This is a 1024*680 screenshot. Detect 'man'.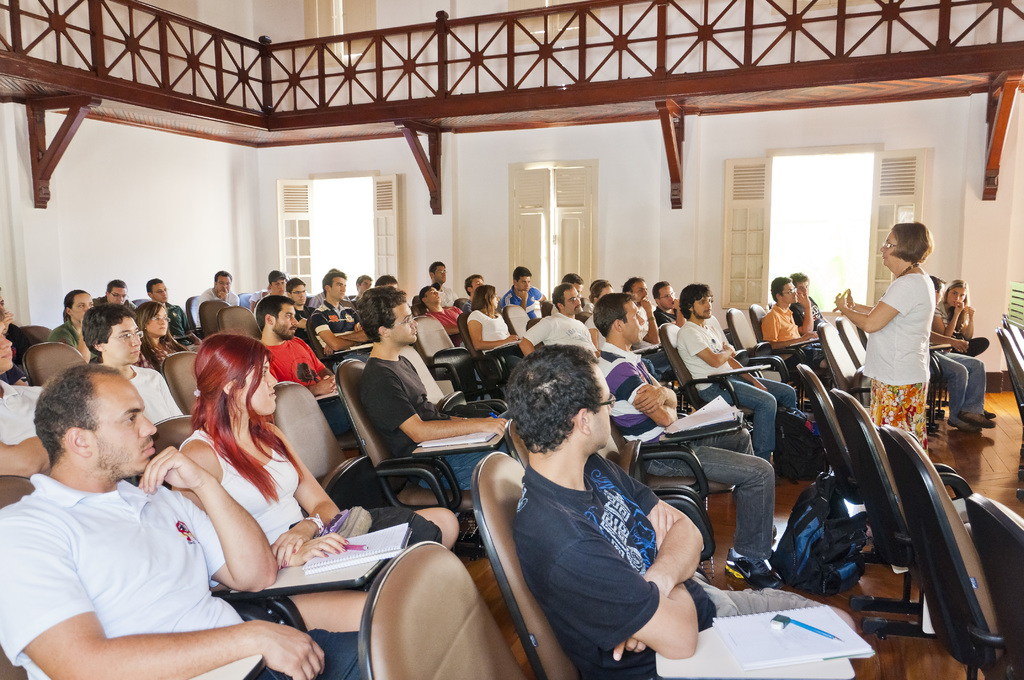
<bbox>192, 269, 242, 328</bbox>.
